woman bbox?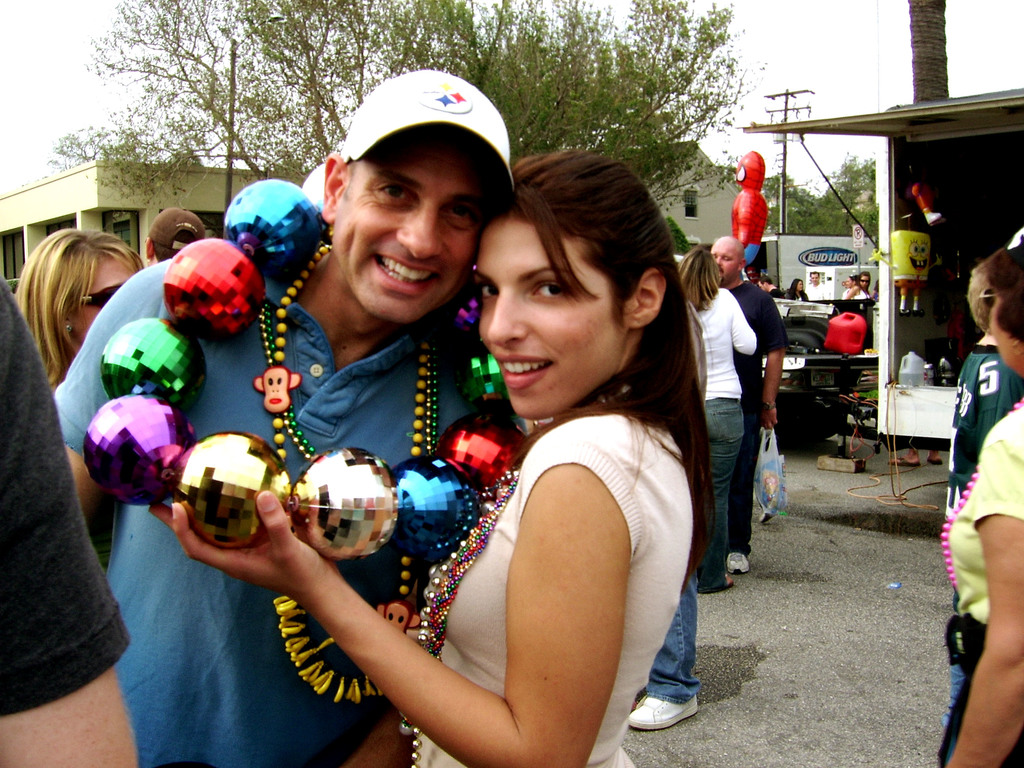
235/155/732/758
